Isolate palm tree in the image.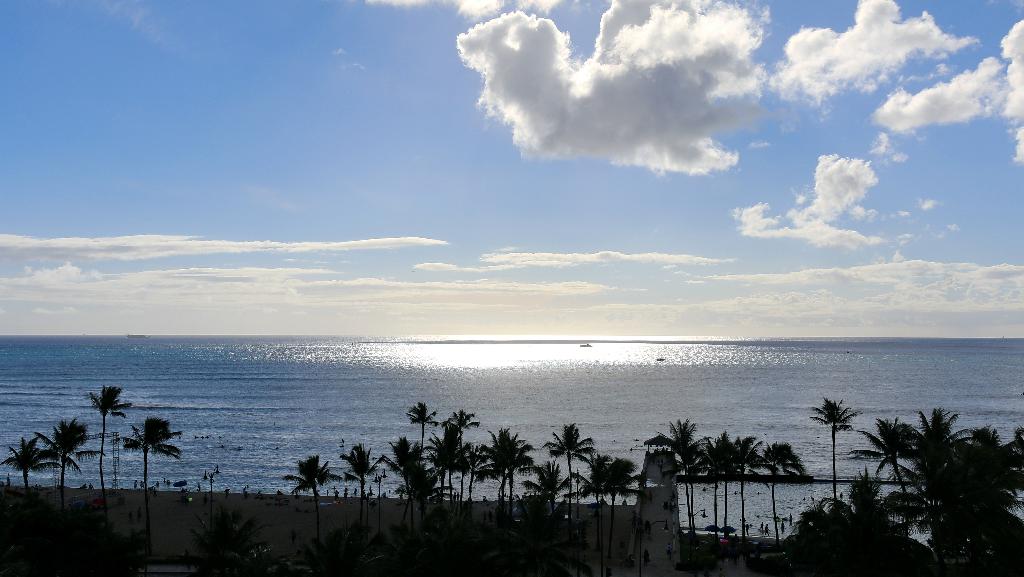
Isolated region: select_region(4, 437, 51, 503).
